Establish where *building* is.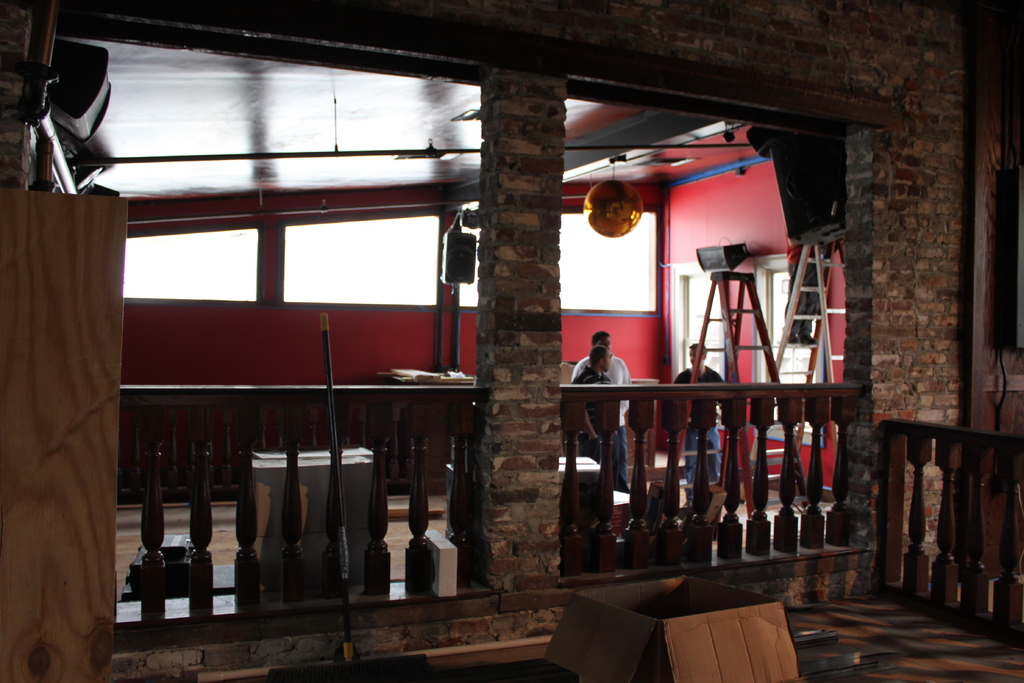
Established at {"left": 0, "top": 0, "right": 1023, "bottom": 682}.
